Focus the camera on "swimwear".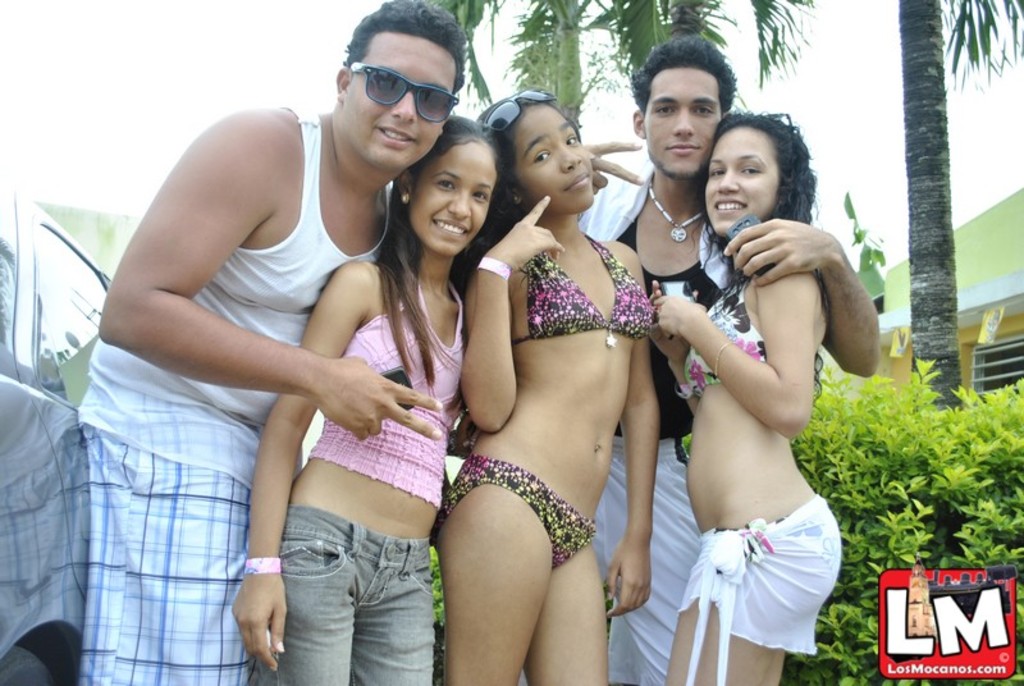
Focus region: detection(677, 270, 768, 407).
